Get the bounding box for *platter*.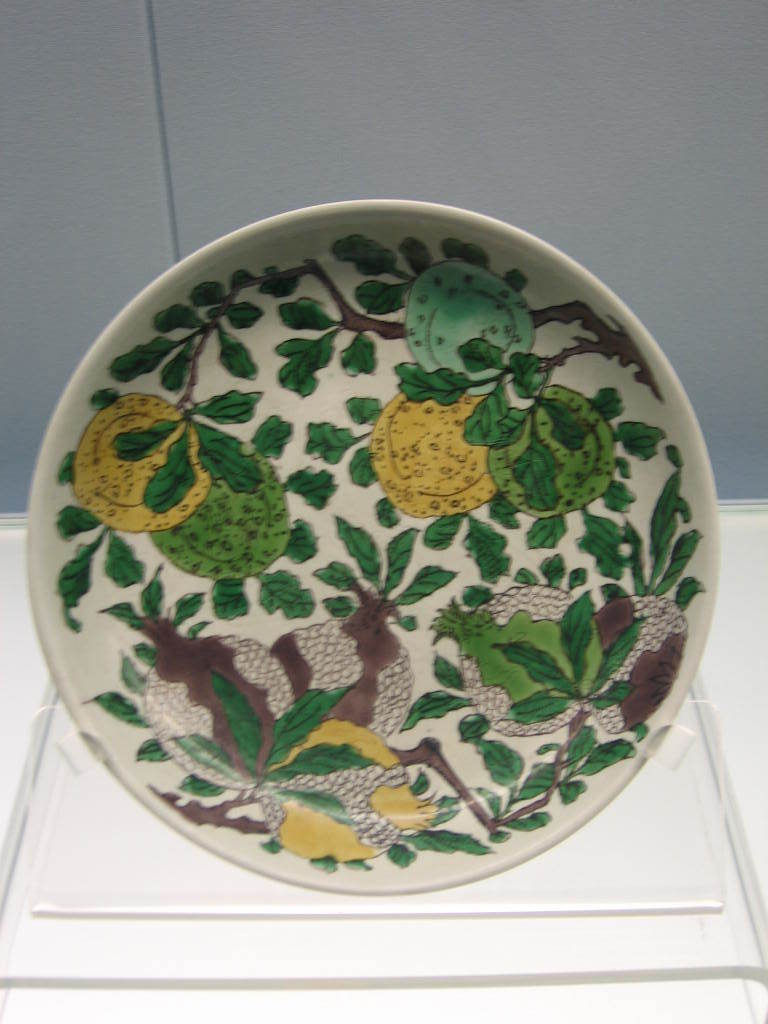
[23,199,718,896].
